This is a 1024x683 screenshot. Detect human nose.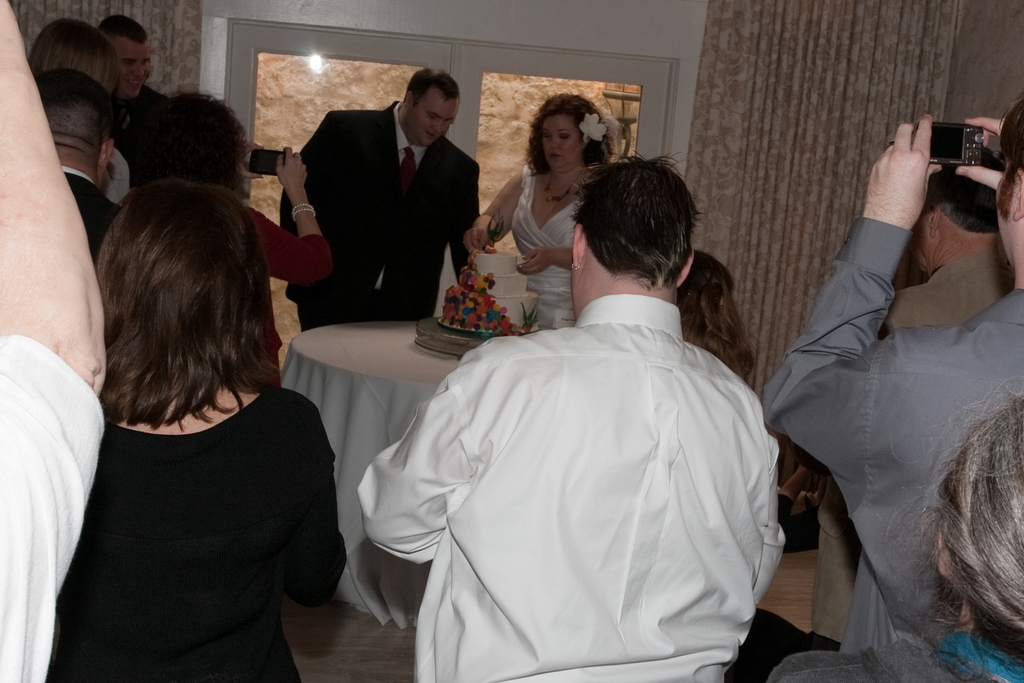
left=549, top=136, right=556, bottom=149.
